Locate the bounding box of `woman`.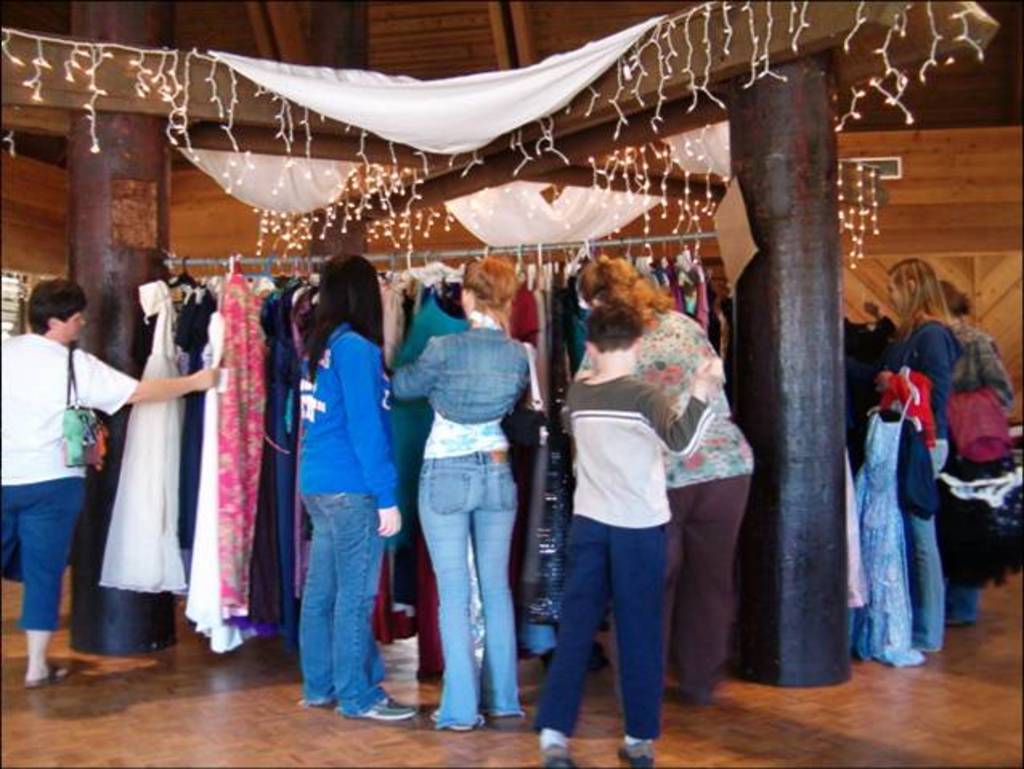
Bounding box: 299,252,417,719.
